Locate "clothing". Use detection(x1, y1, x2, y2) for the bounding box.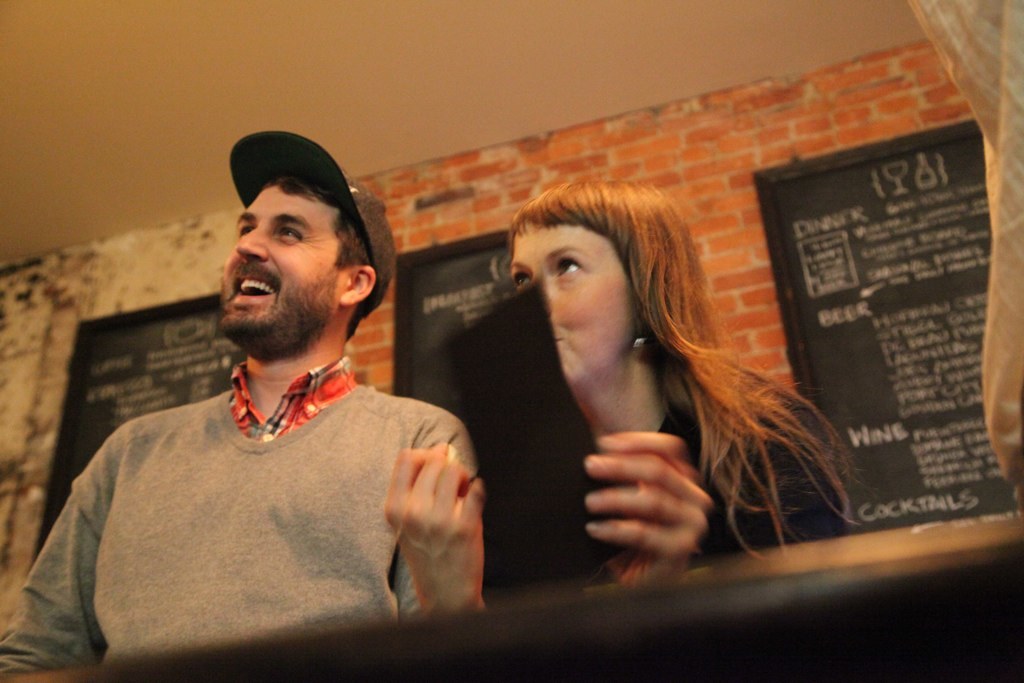
detection(0, 351, 486, 676).
